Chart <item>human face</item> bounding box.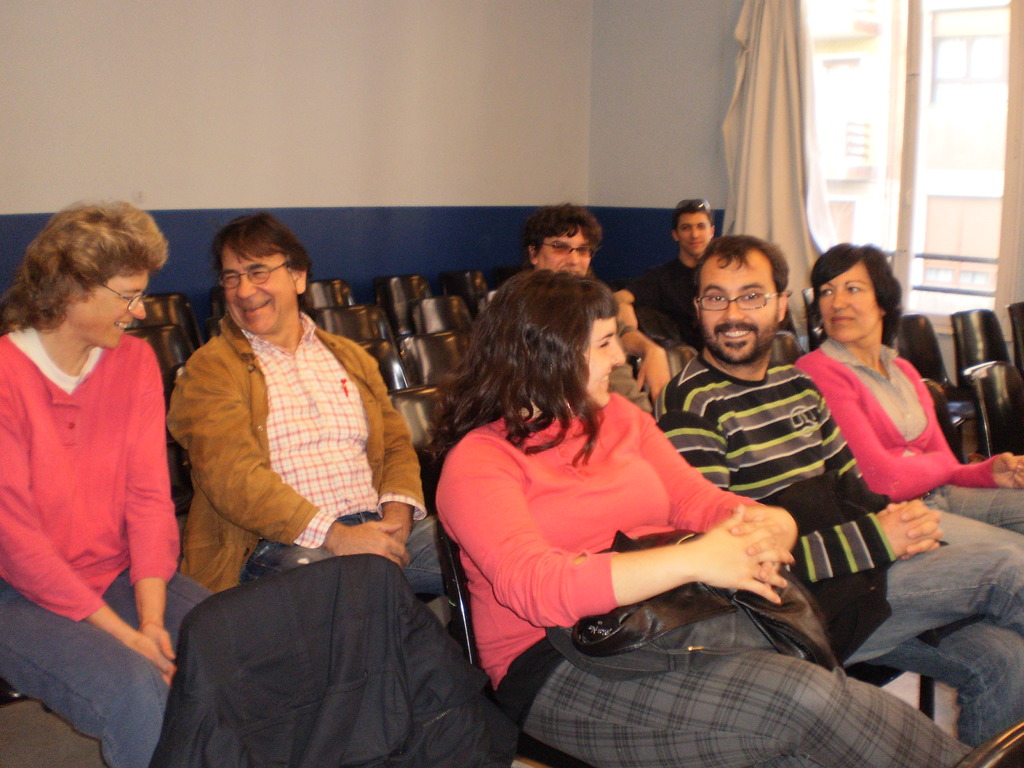
Charted: crop(678, 211, 712, 254).
